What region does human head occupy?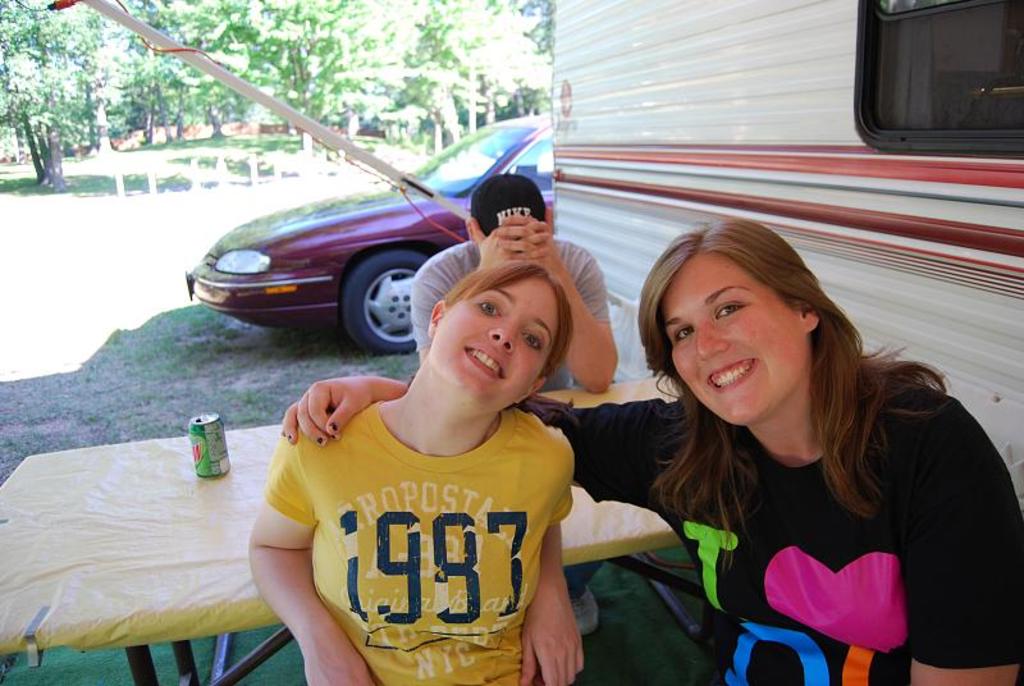
[left=466, top=170, right=554, bottom=255].
